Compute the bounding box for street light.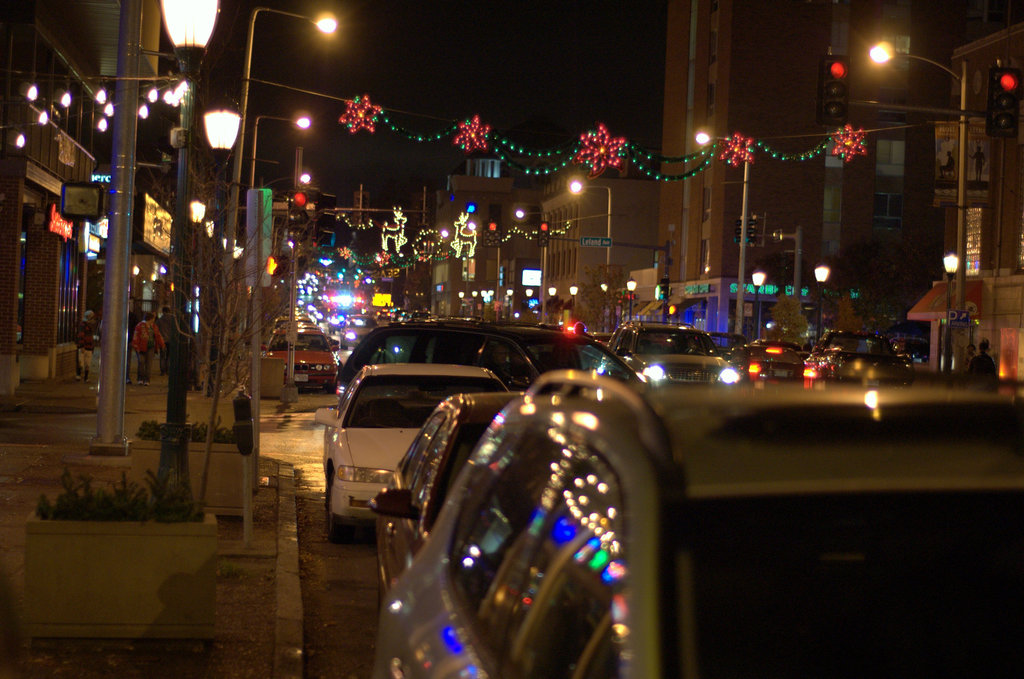
625, 274, 639, 320.
